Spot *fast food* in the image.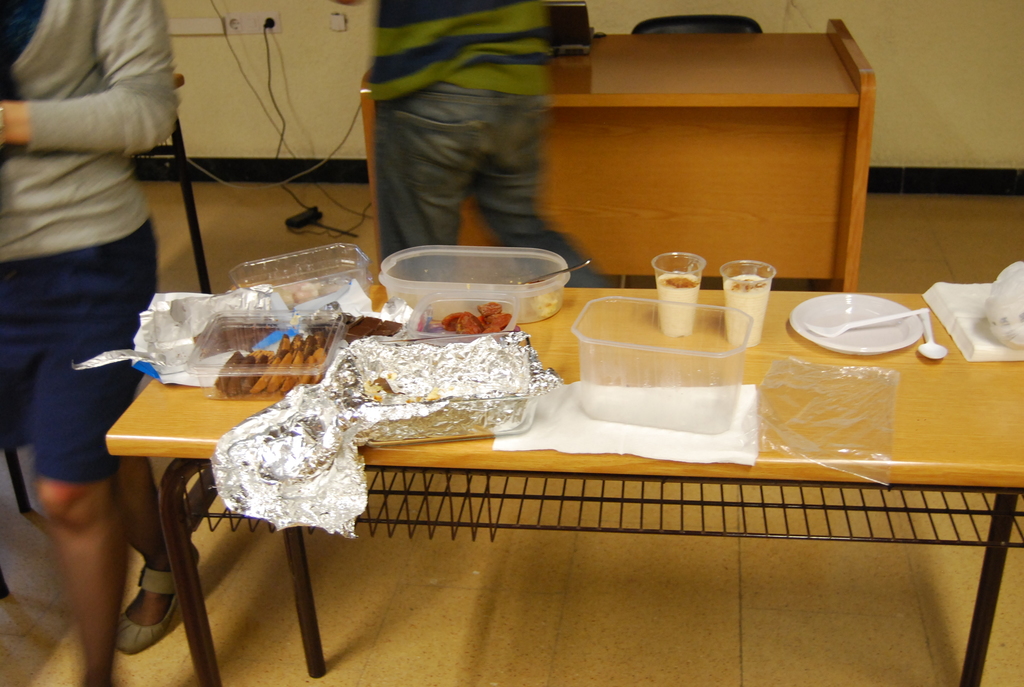
*fast food* found at {"x1": 291, "y1": 330, "x2": 332, "y2": 399}.
